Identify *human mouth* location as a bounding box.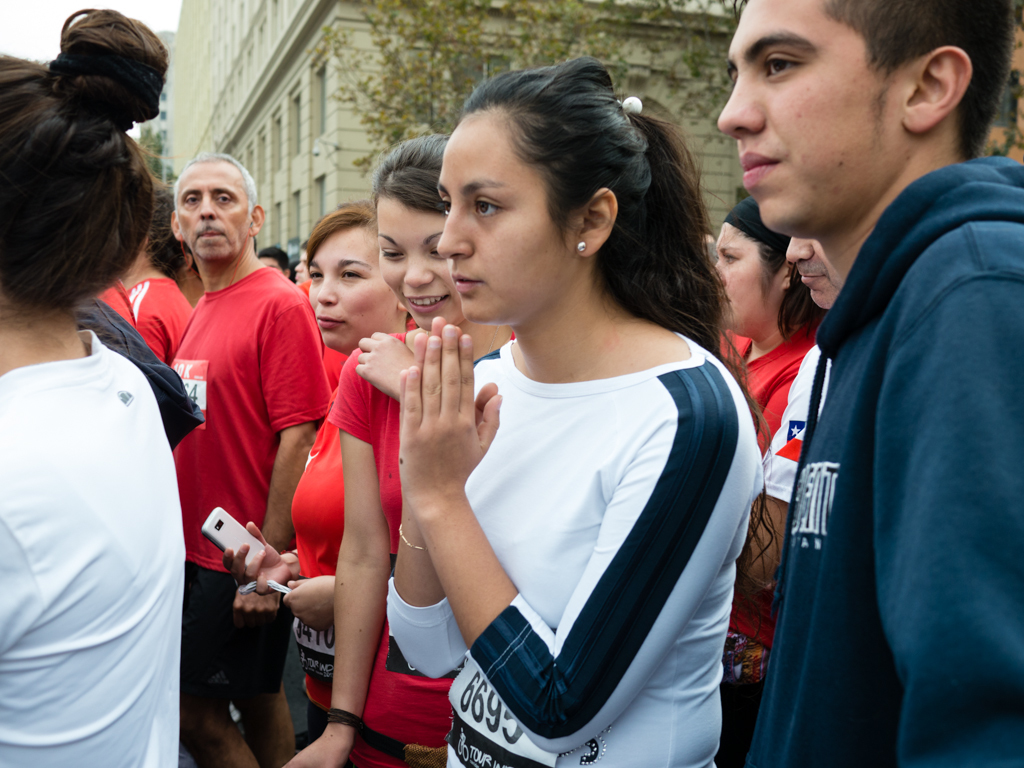
crop(742, 151, 778, 187).
